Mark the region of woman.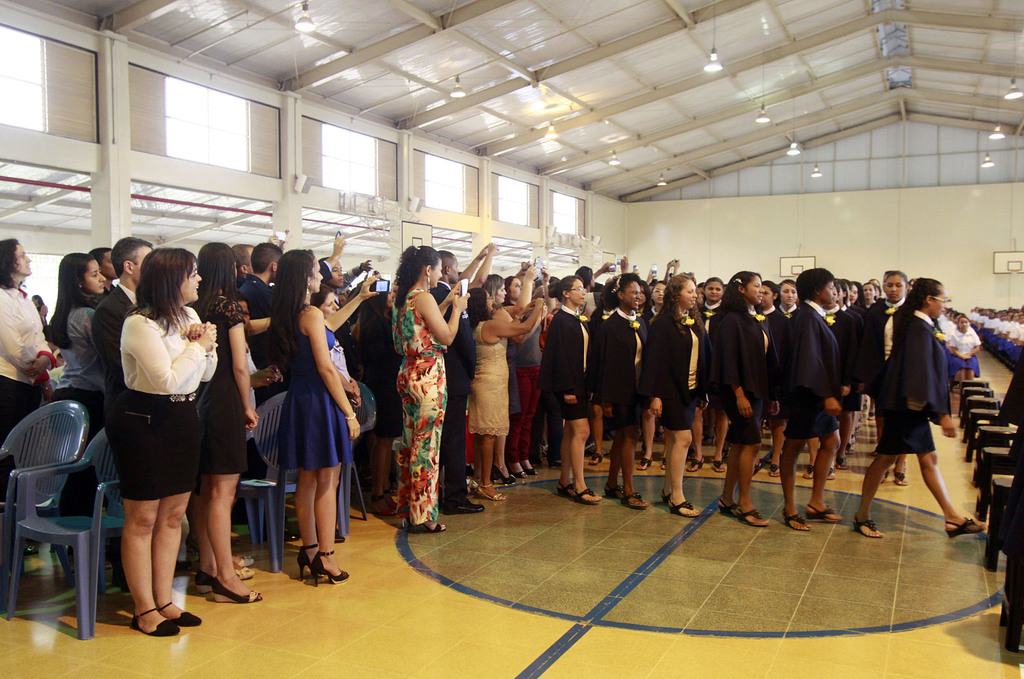
Region: x1=91, y1=247, x2=242, y2=618.
